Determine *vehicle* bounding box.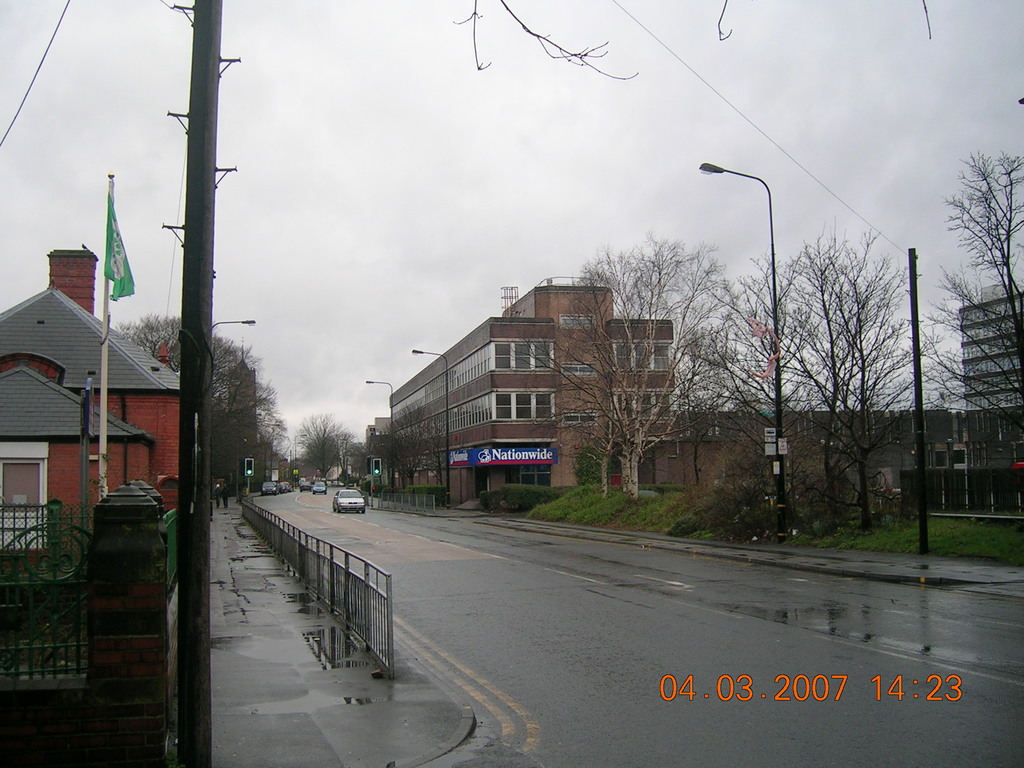
Determined: <bbox>310, 479, 324, 494</bbox>.
